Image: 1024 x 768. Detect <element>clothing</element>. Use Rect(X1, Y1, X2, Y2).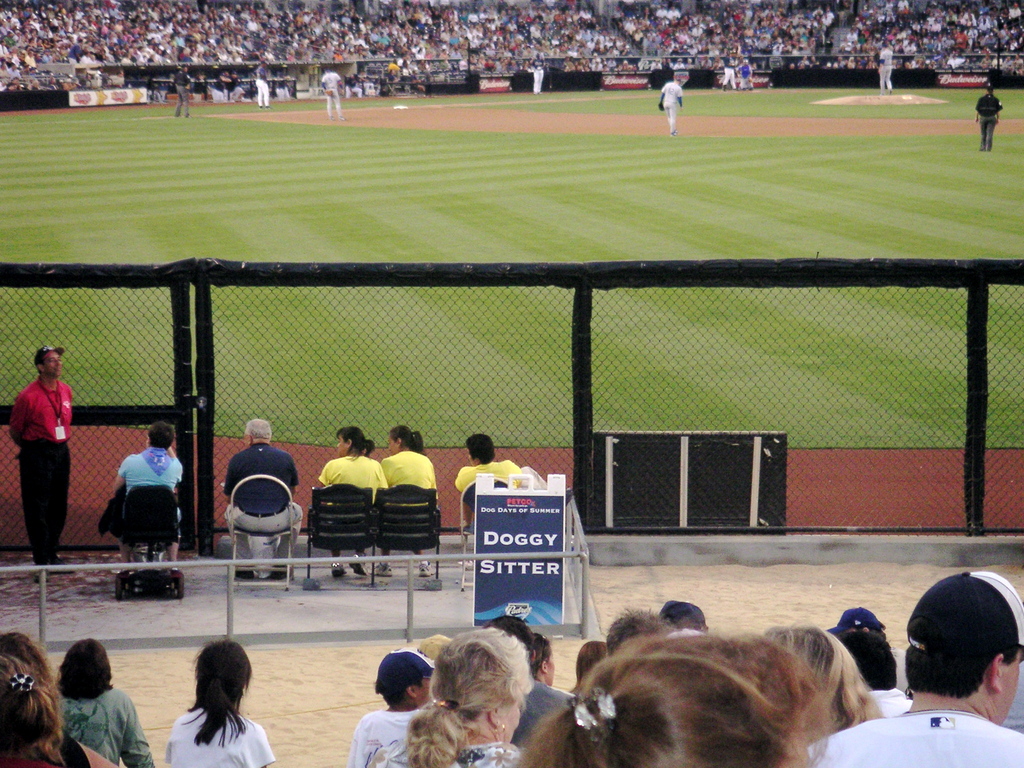
Rect(222, 447, 303, 573).
